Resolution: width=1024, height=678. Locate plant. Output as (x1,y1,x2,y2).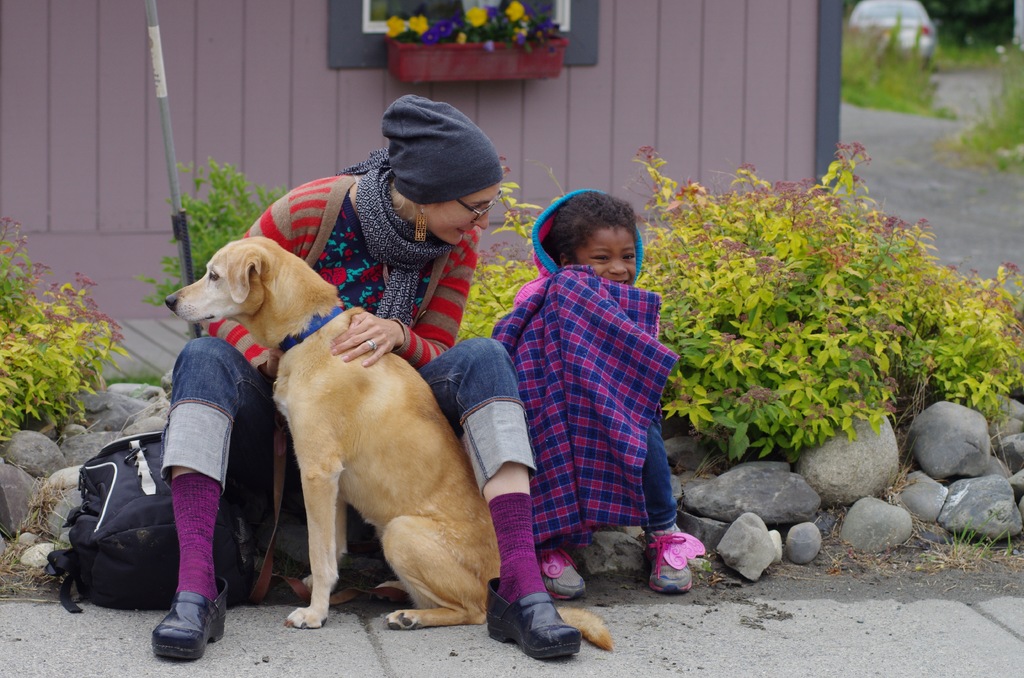
(950,35,1023,195).
